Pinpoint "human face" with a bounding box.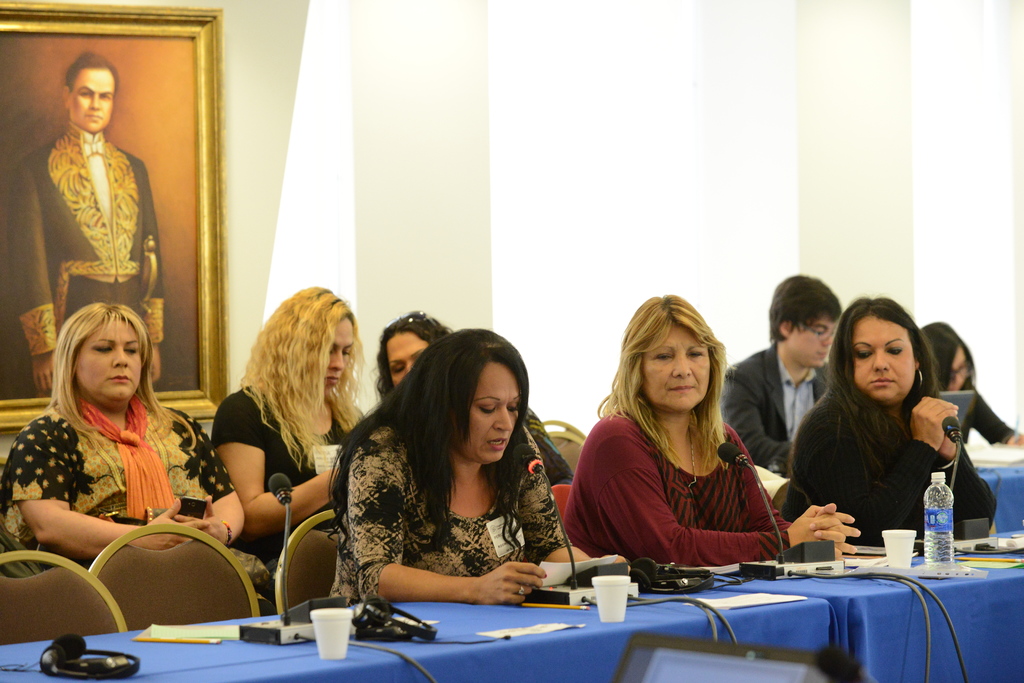
851:314:917:404.
